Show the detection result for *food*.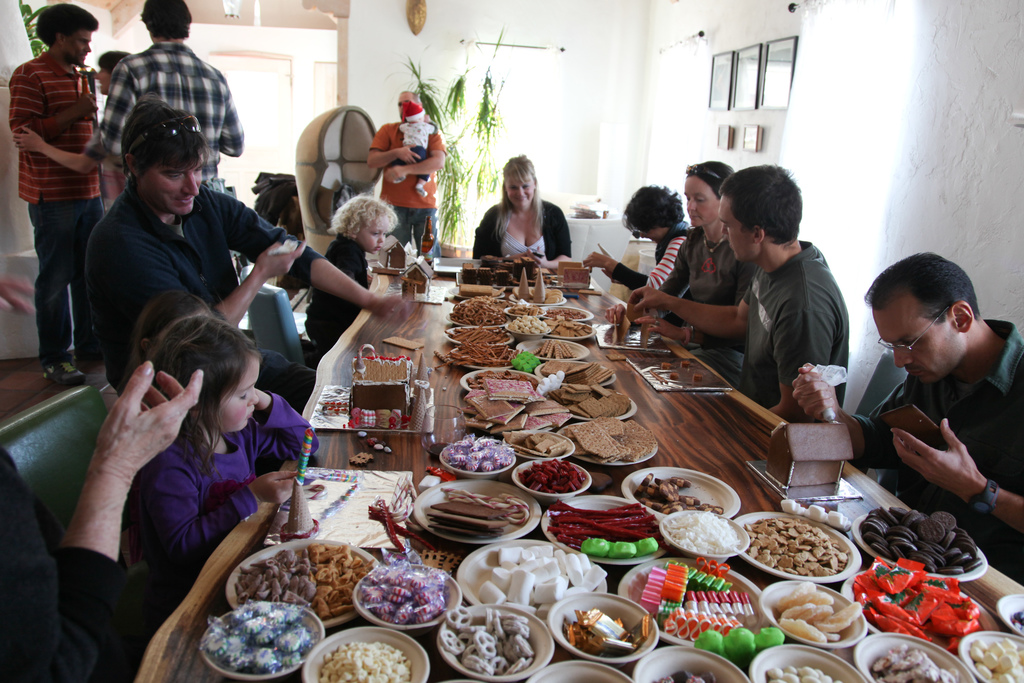
[659,359,672,371].
